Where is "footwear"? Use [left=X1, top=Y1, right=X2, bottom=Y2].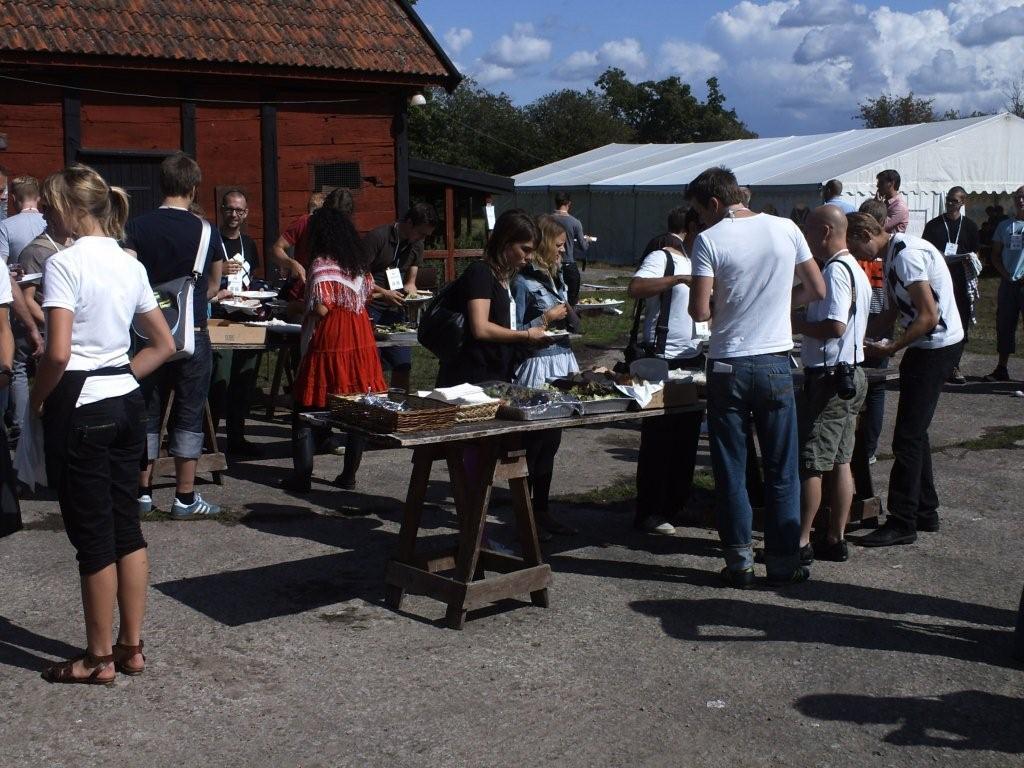
[left=814, top=536, right=849, bottom=567].
